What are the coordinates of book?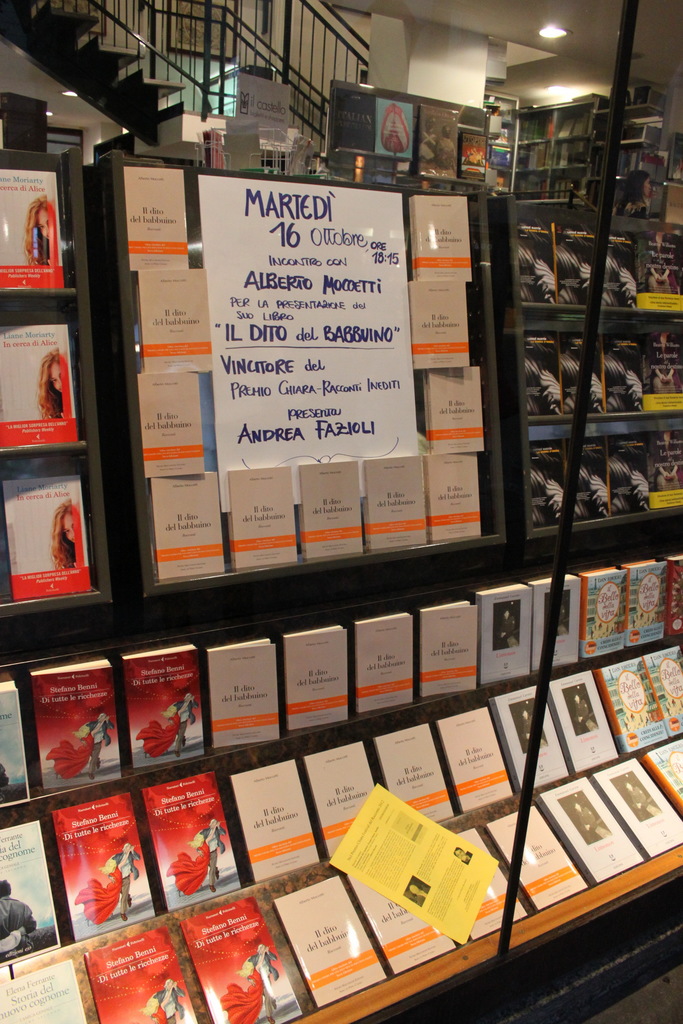
BBox(0, 476, 100, 595).
